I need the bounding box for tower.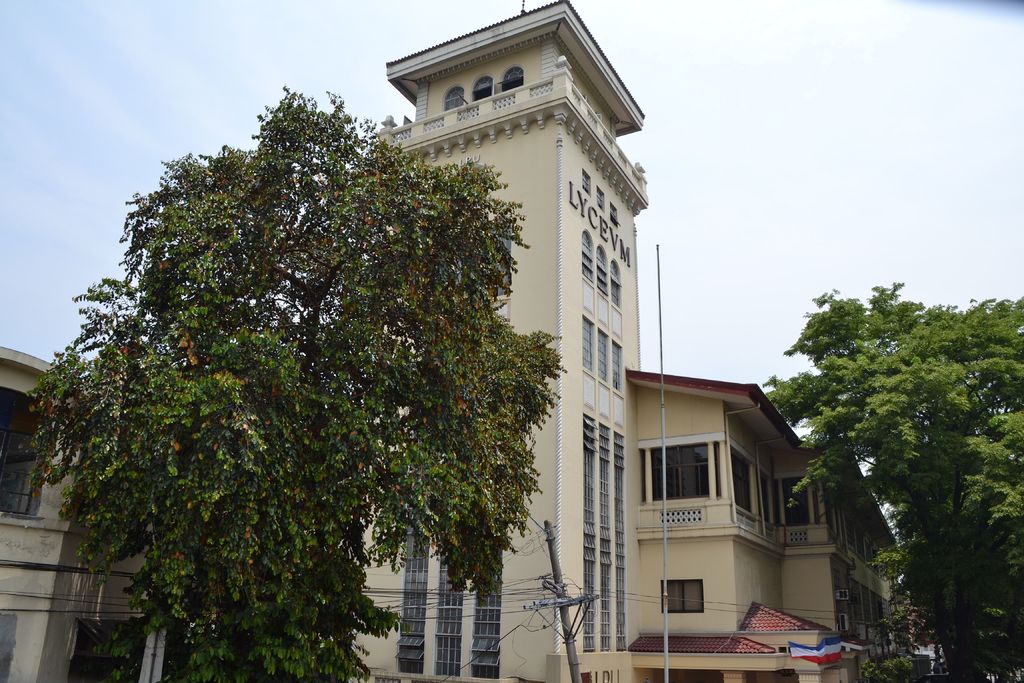
Here it is: bbox=(332, 0, 650, 682).
